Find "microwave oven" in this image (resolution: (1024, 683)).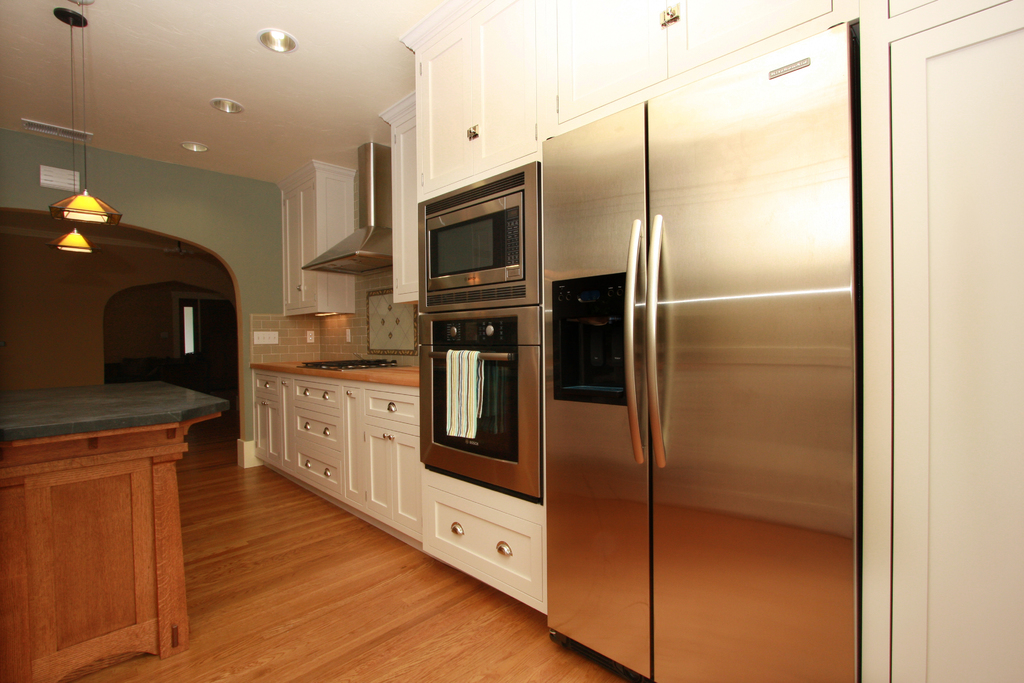
locate(419, 176, 543, 486).
